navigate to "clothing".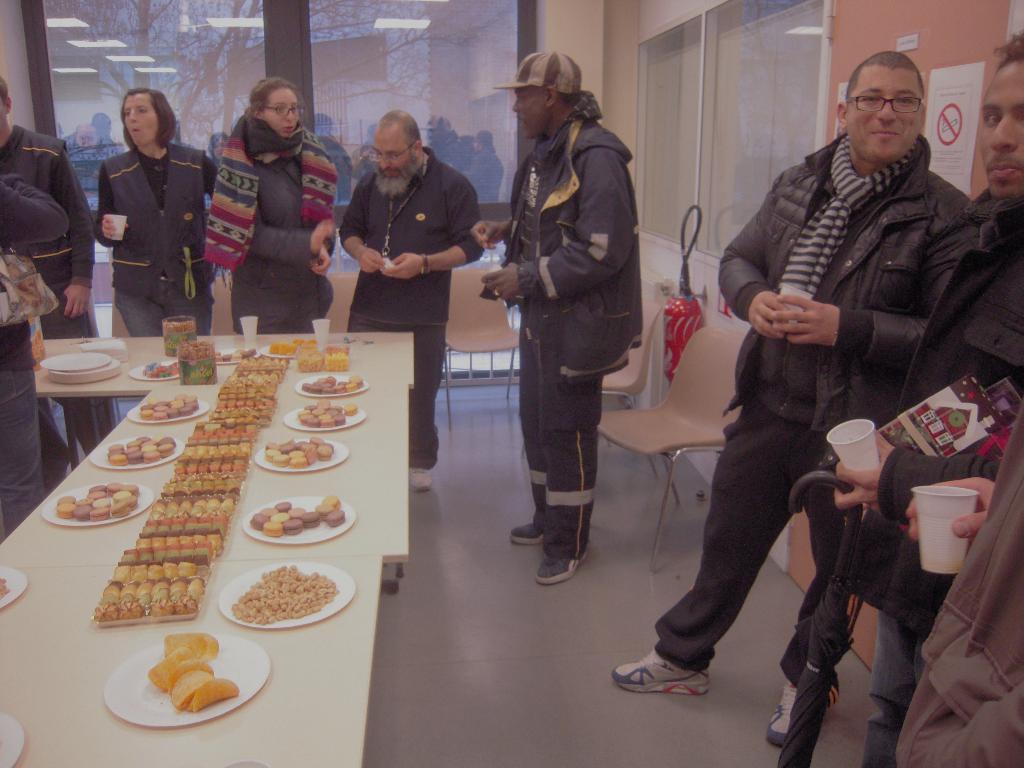
Navigation target: rect(191, 117, 348, 342).
